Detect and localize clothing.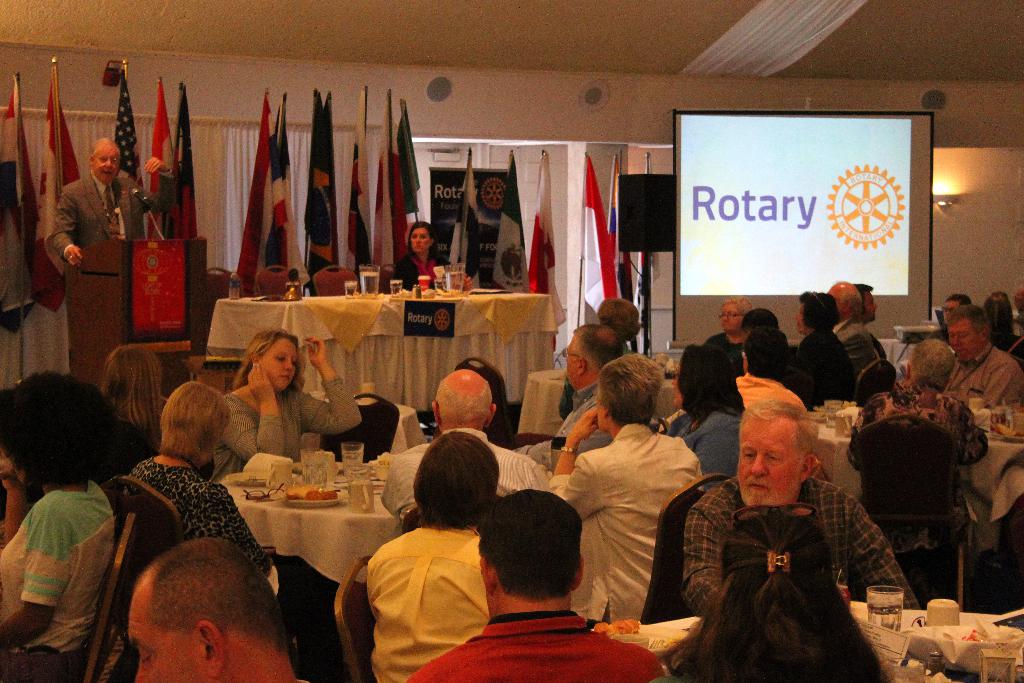
Localized at [left=391, top=251, right=458, bottom=291].
